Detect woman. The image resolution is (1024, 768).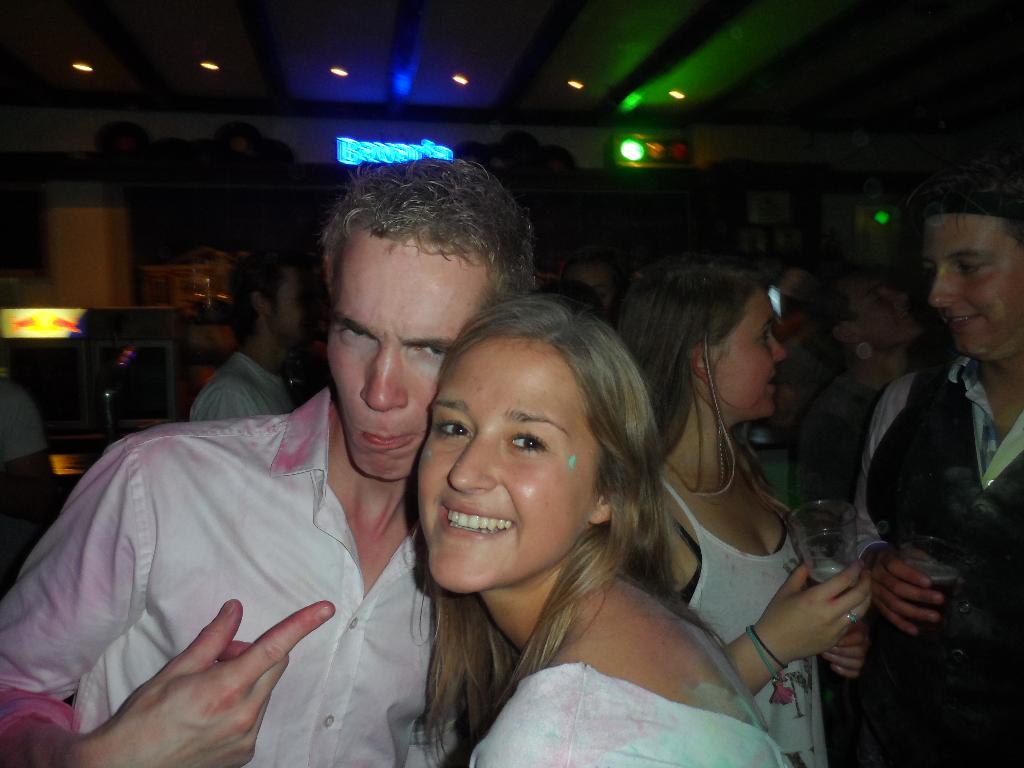
BBox(605, 267, 869, 767).
